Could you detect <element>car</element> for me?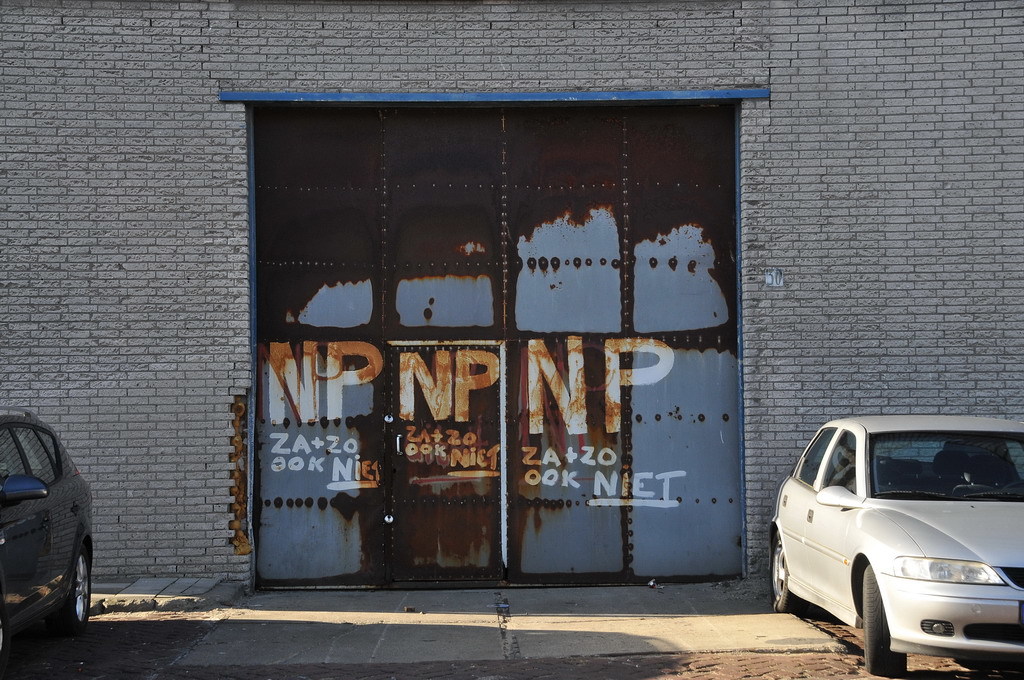
Detection result: 0, 407, 94, 664.
